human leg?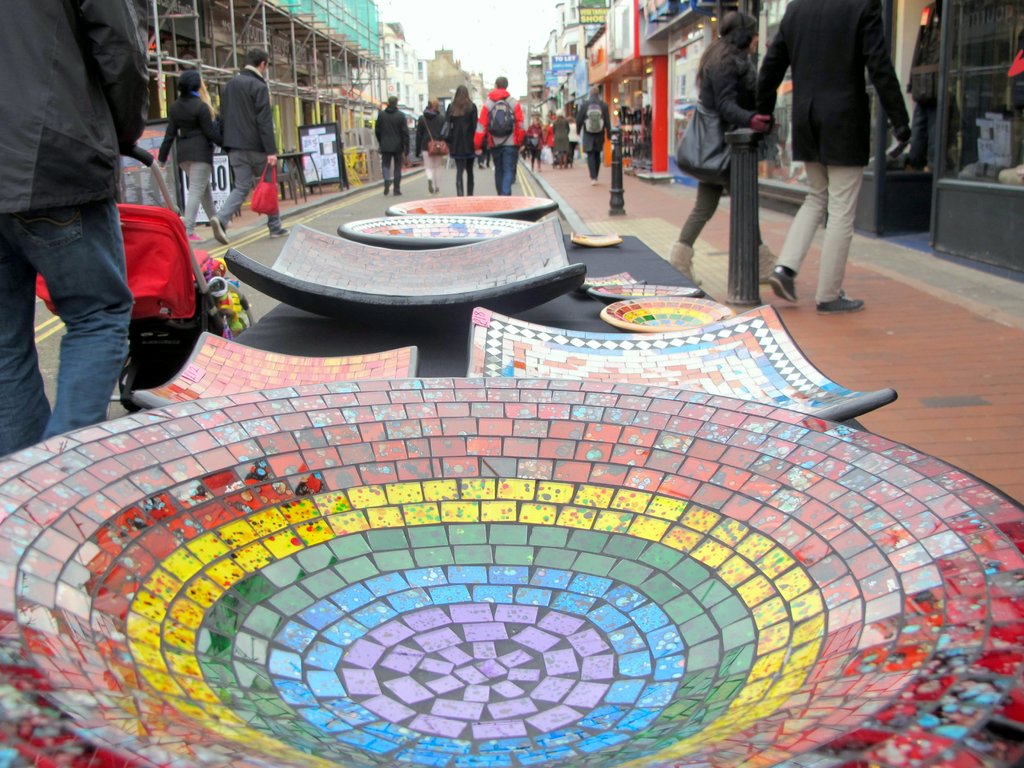
x1=397, y1=147, x2=399, y2=196
